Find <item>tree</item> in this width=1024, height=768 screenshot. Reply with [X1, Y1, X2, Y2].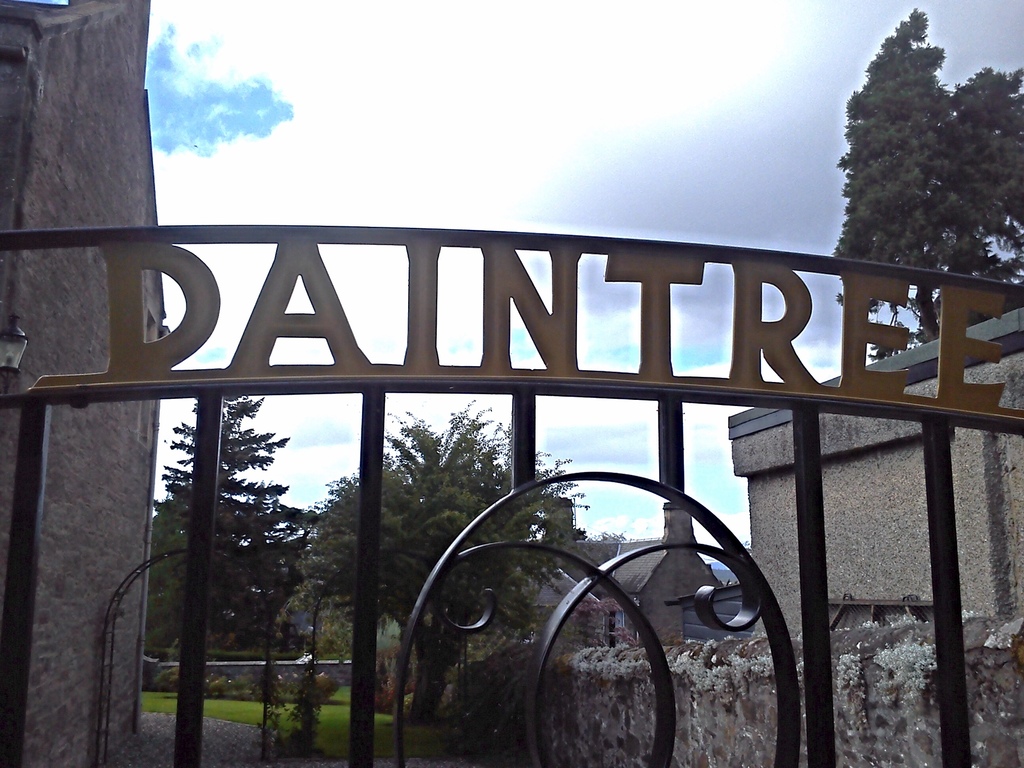
[826, 23, 998, 280].
